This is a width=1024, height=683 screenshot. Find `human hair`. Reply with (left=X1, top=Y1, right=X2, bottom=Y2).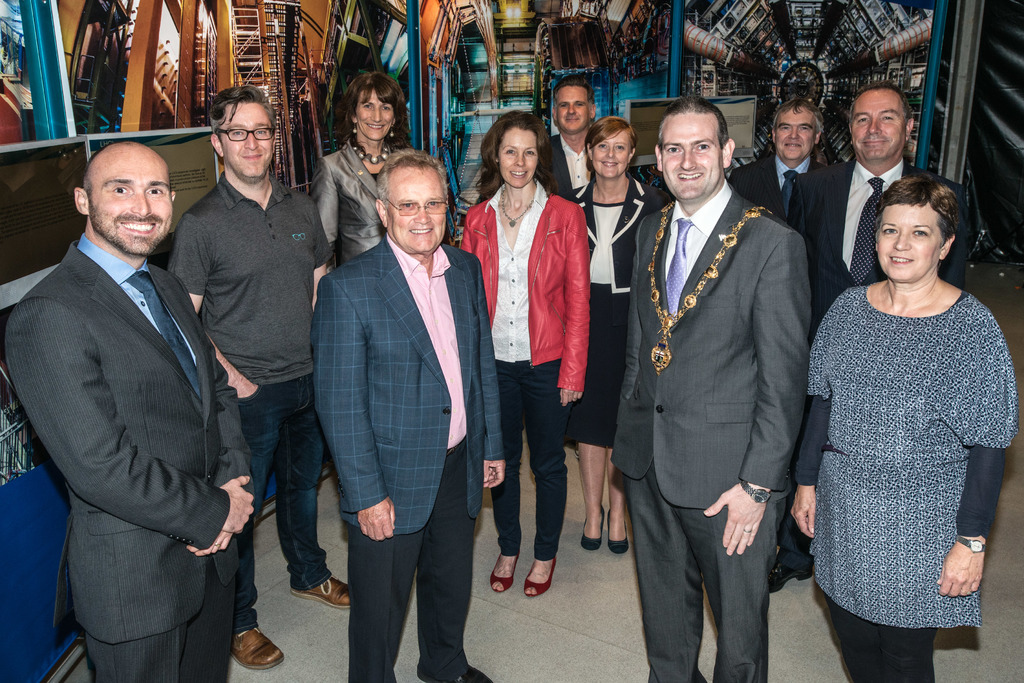
(left=585, top=114, right=637, bottom=178).
